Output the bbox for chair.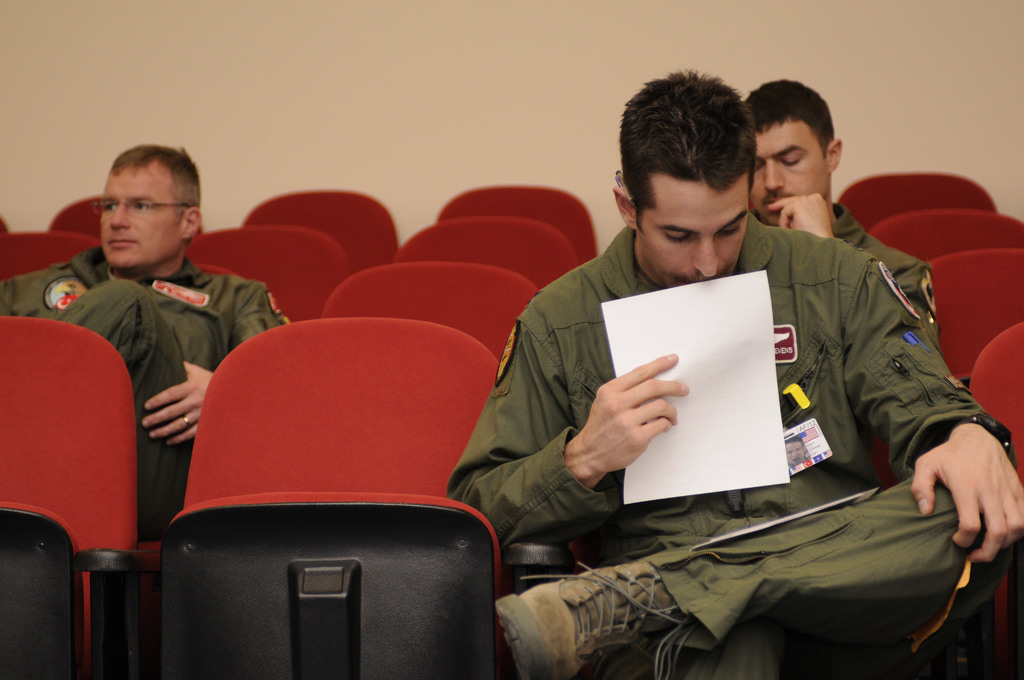
bbox(8, 301, 153, 639).
